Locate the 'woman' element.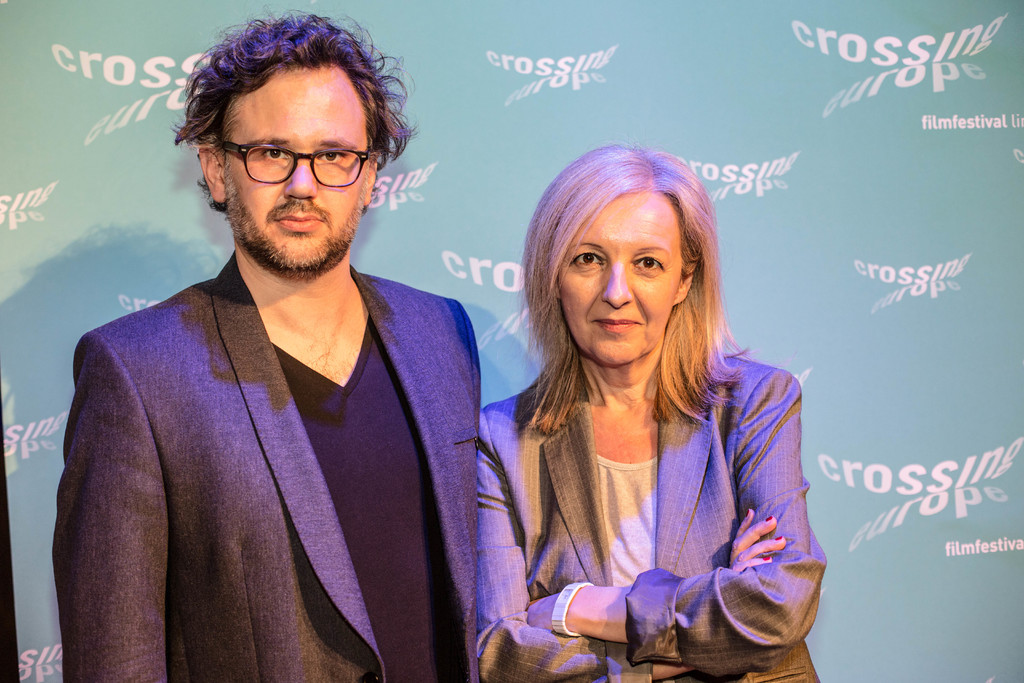
Element bbox: select_region(465, 148, 831, 680).
